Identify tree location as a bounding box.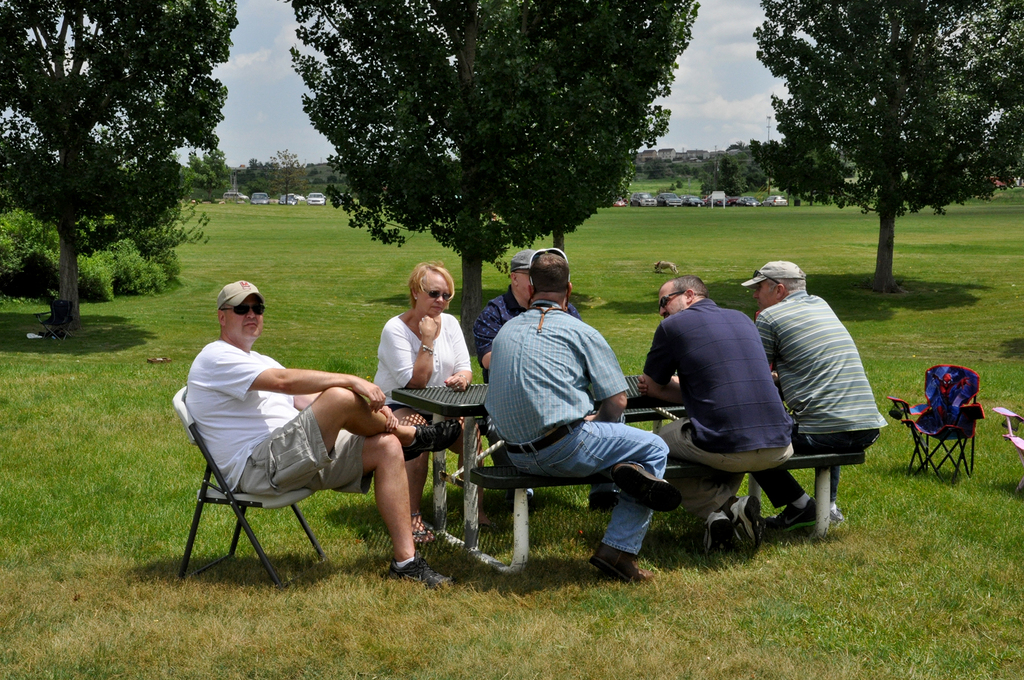
[0, 0, 238, 328].
